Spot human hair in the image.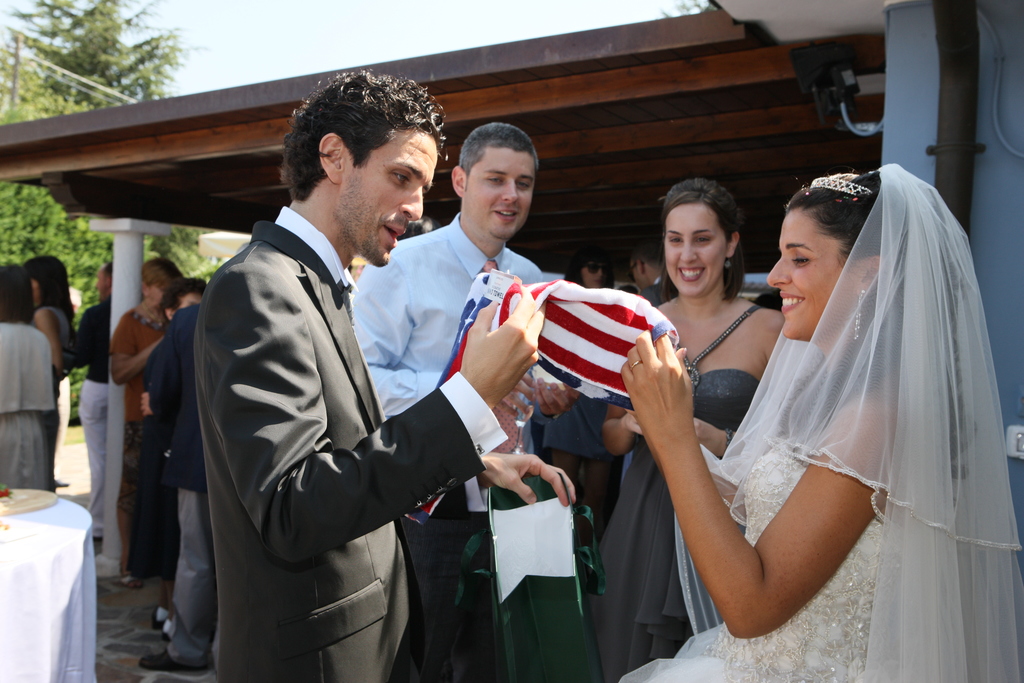
human hair found at region(22, 254, 77, 324).
